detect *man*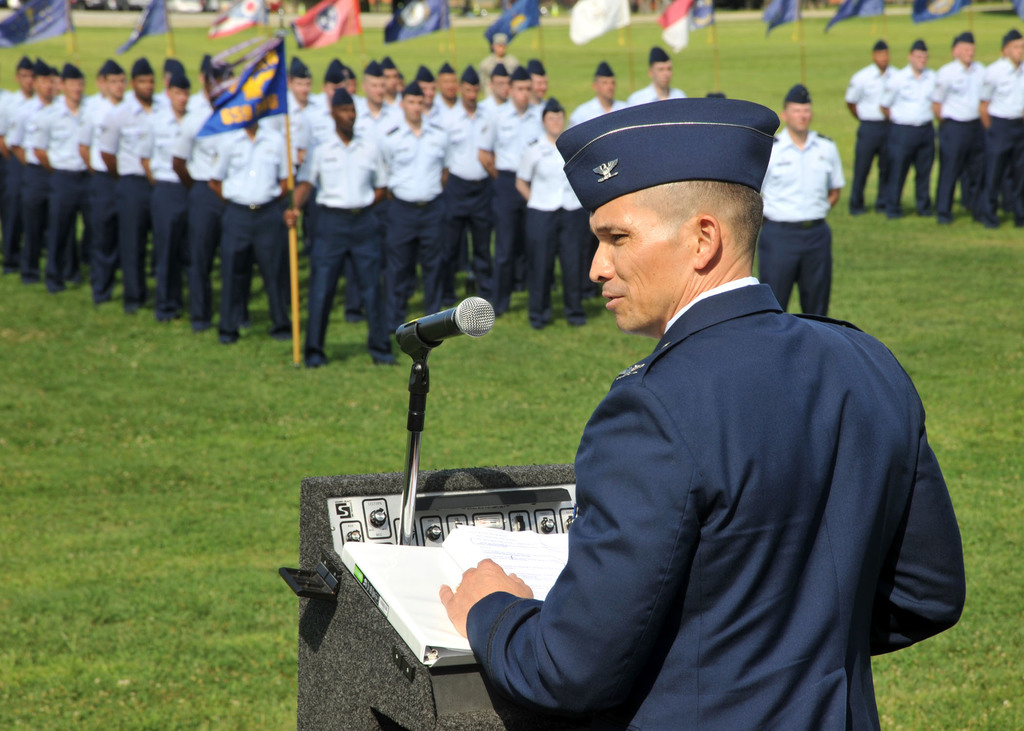
box(457, 115, 963, 720)
